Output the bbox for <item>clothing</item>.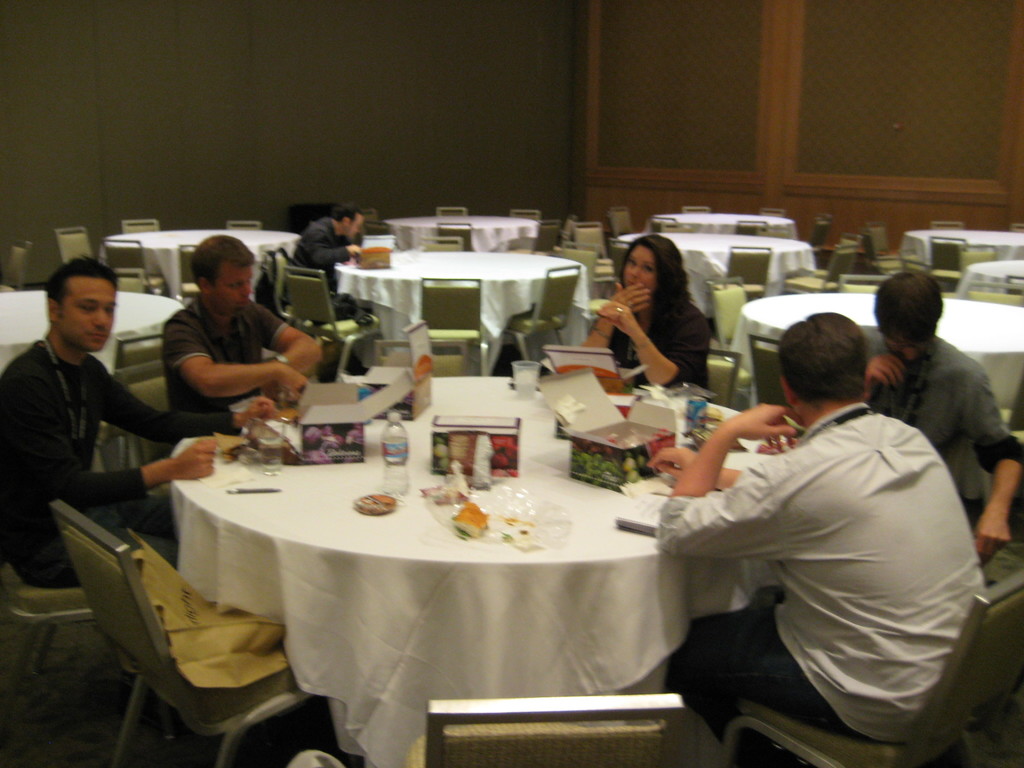
291, 218, 355, 292.
